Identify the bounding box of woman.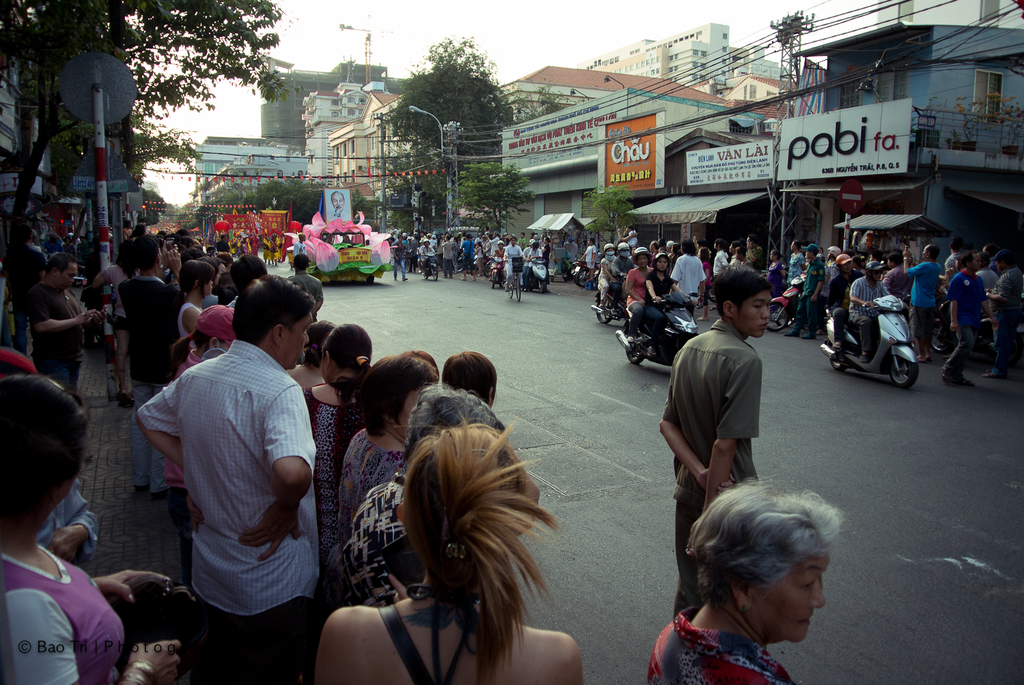
[x1=298, y1=319, x2=380, y2=533].
